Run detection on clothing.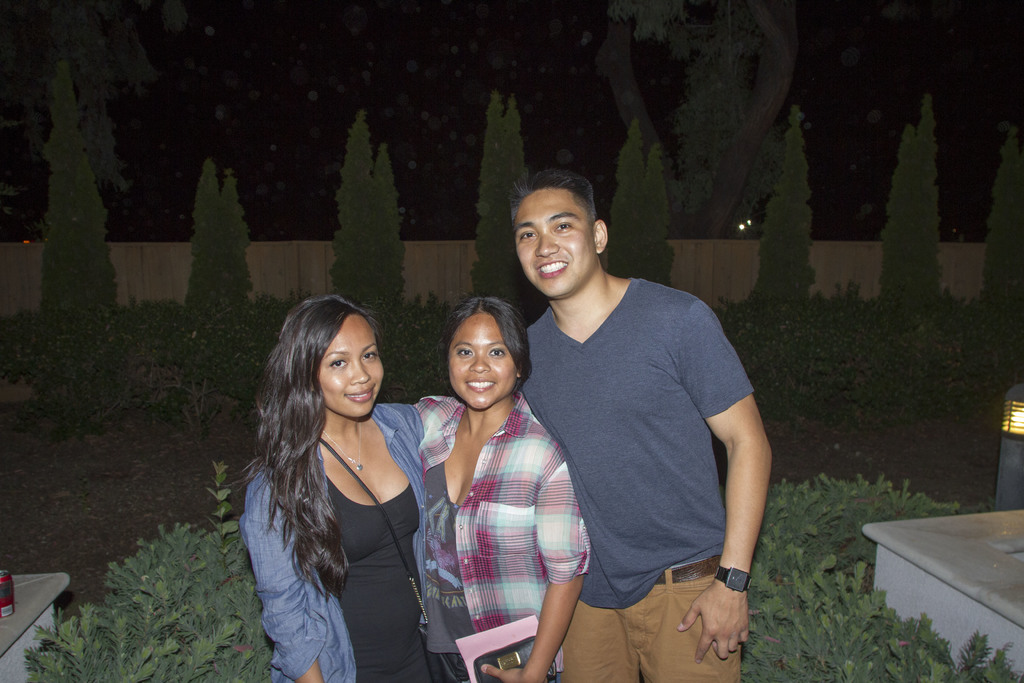
Result: x1=419 y1=461 x2=485 y2=649.
